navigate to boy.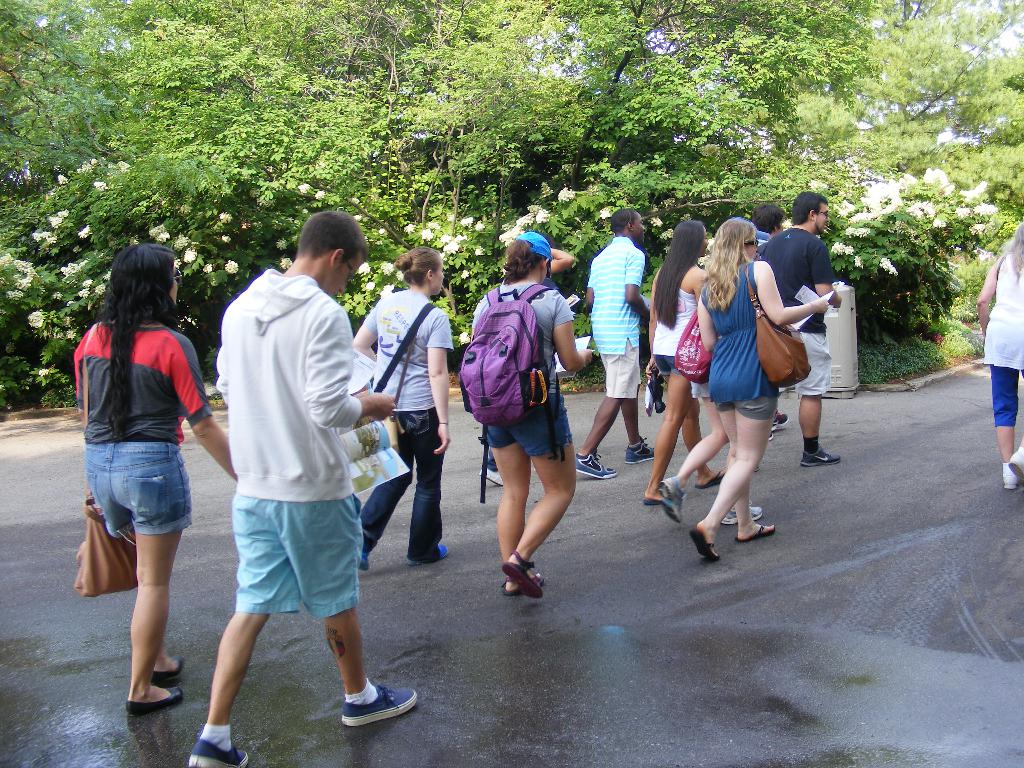
Navigation target: region(566, 202, 668, 479).
